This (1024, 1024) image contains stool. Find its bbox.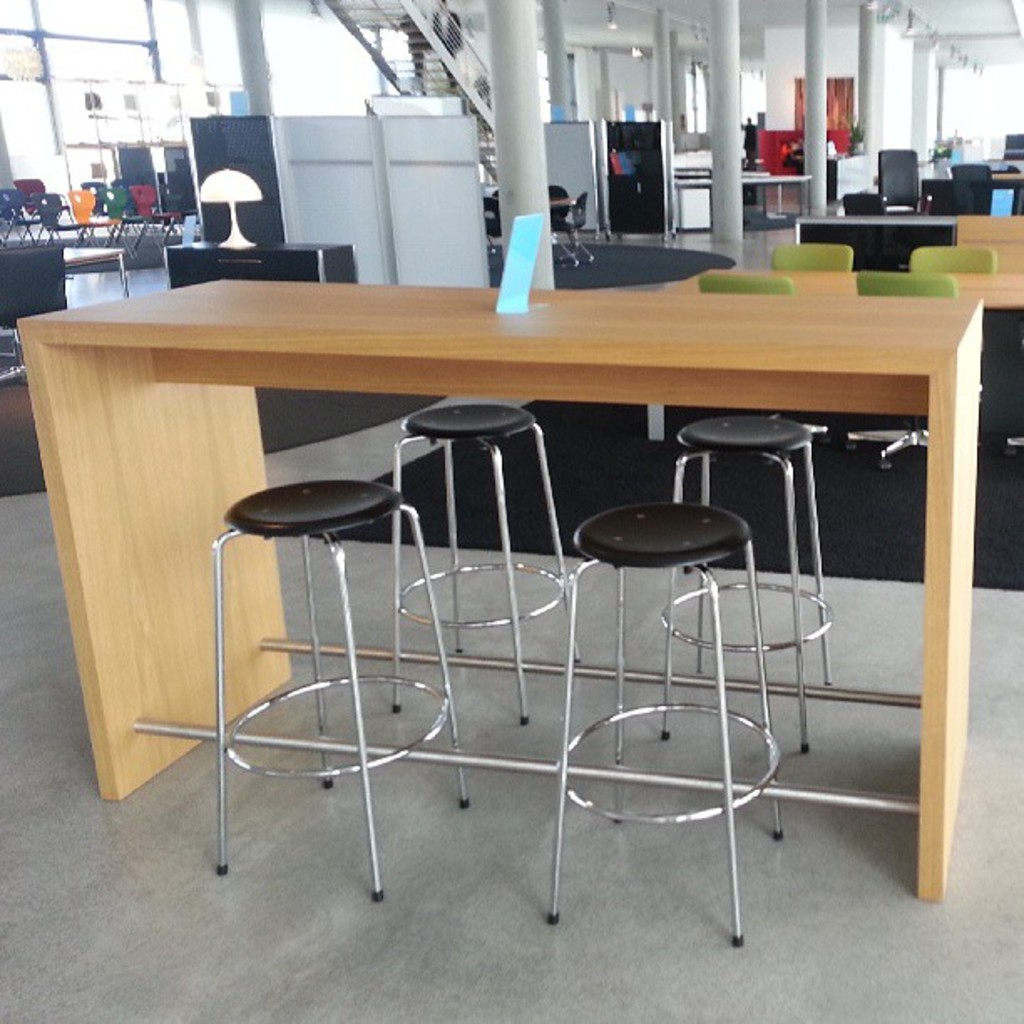
rect(209, 477, 472, 910).
